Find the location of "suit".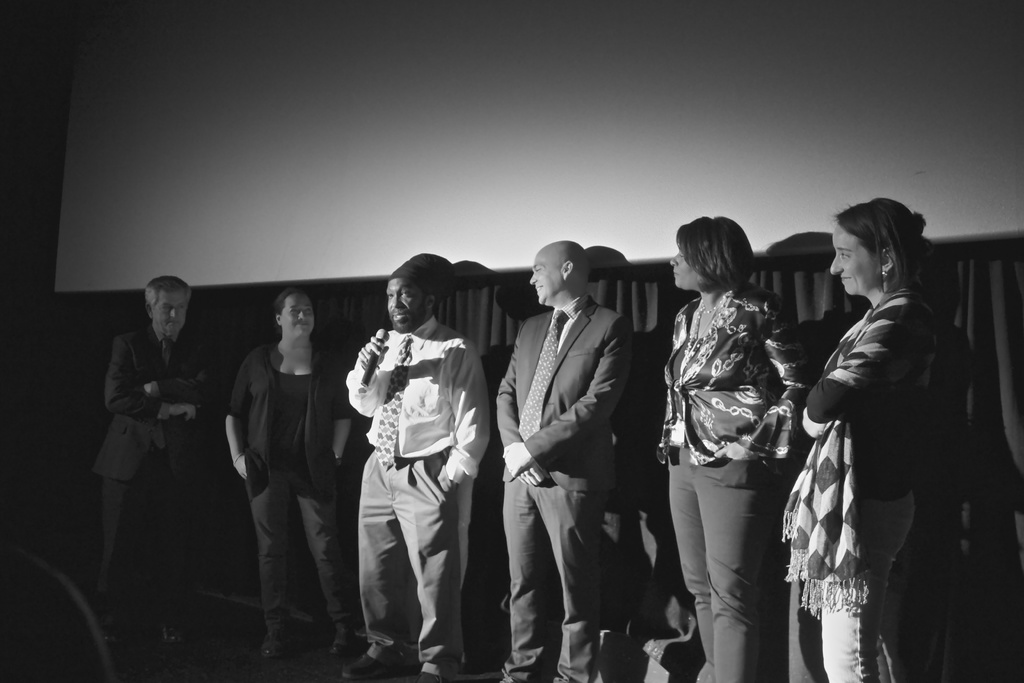
Location: locate(459, 240, 624, 680).
